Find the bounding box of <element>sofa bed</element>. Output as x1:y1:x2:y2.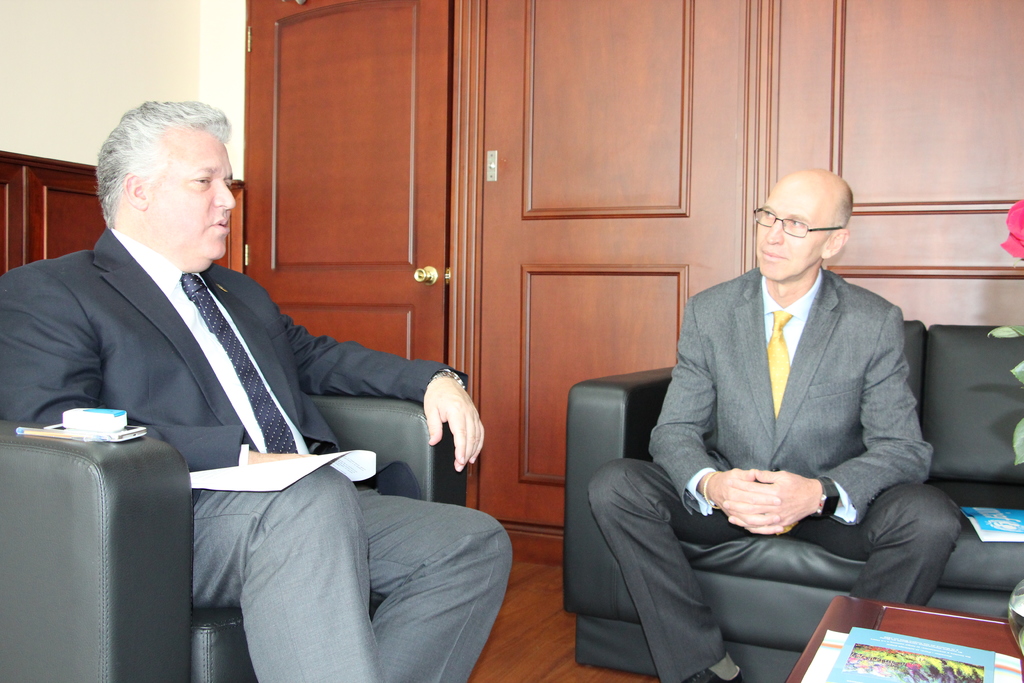
563:317:1023:676.
